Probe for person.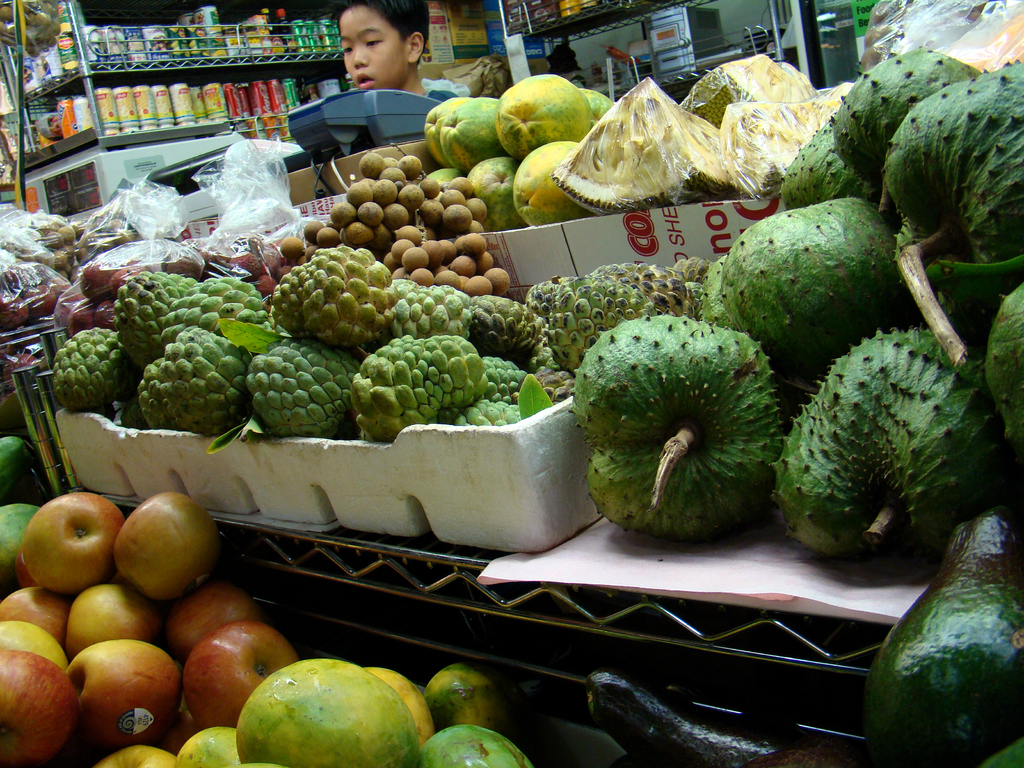
Probe result: <bbox>346, 0, 458, 96</bbox>.
